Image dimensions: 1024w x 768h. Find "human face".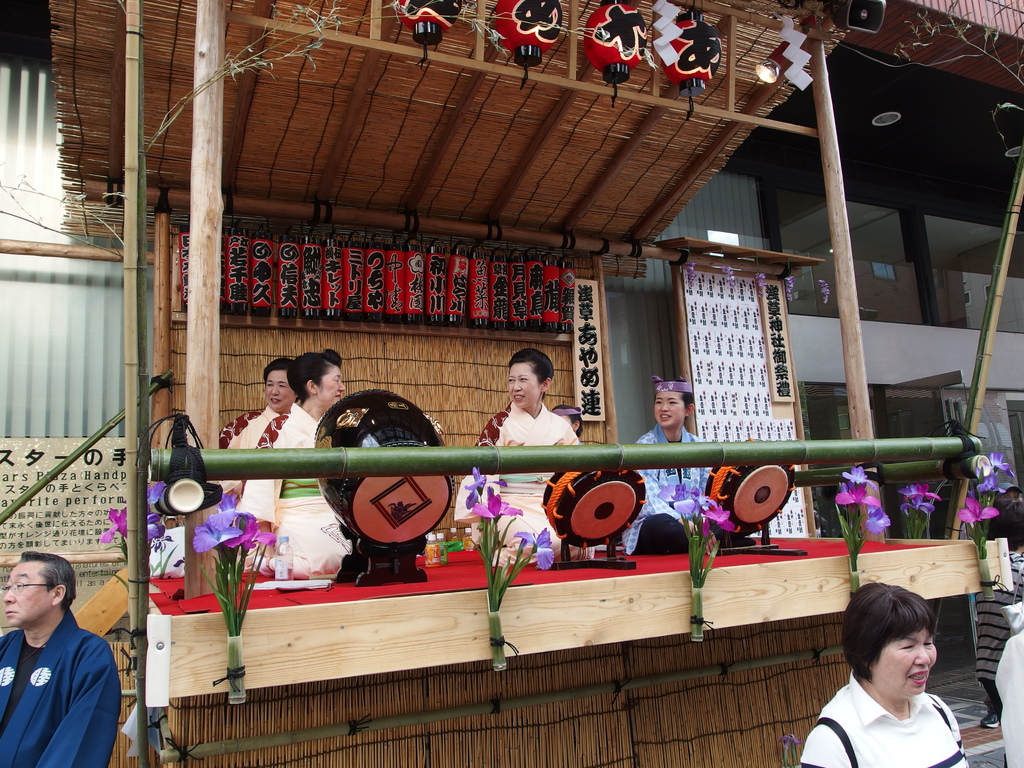
l=861, t=627, r=948, b=707.
